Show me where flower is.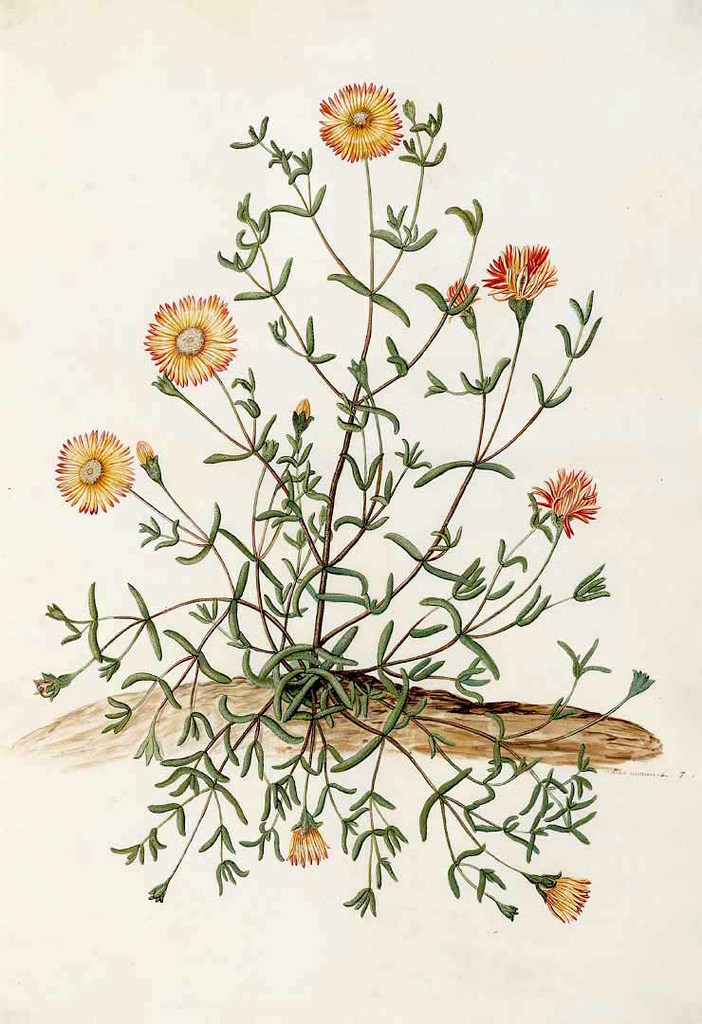
flower is at <bbox>319, 80, 407, 164</bbox>.
